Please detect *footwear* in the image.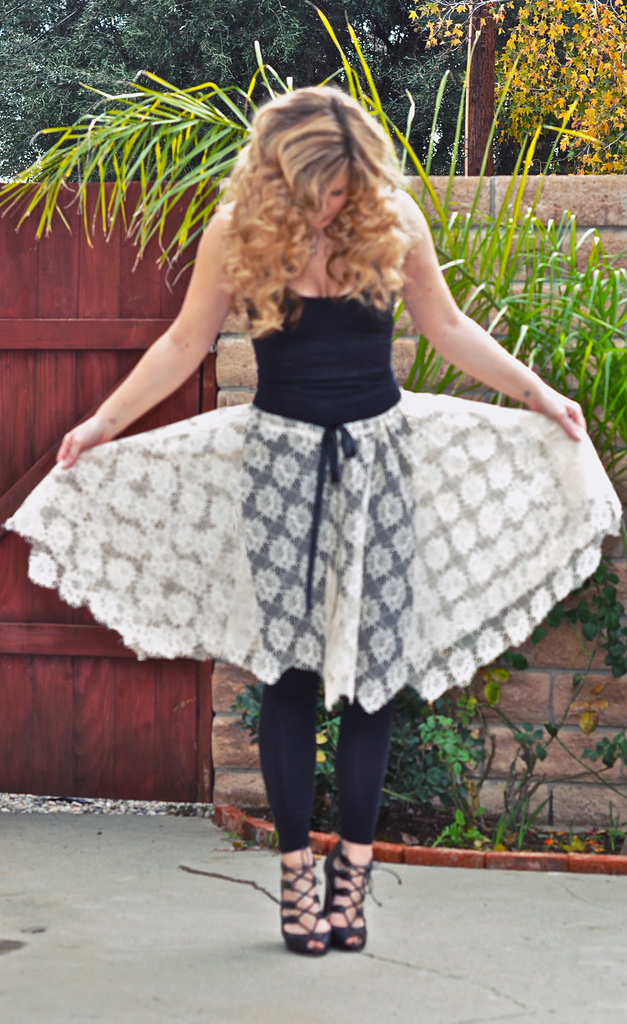
[270, 808, 387, 970].
